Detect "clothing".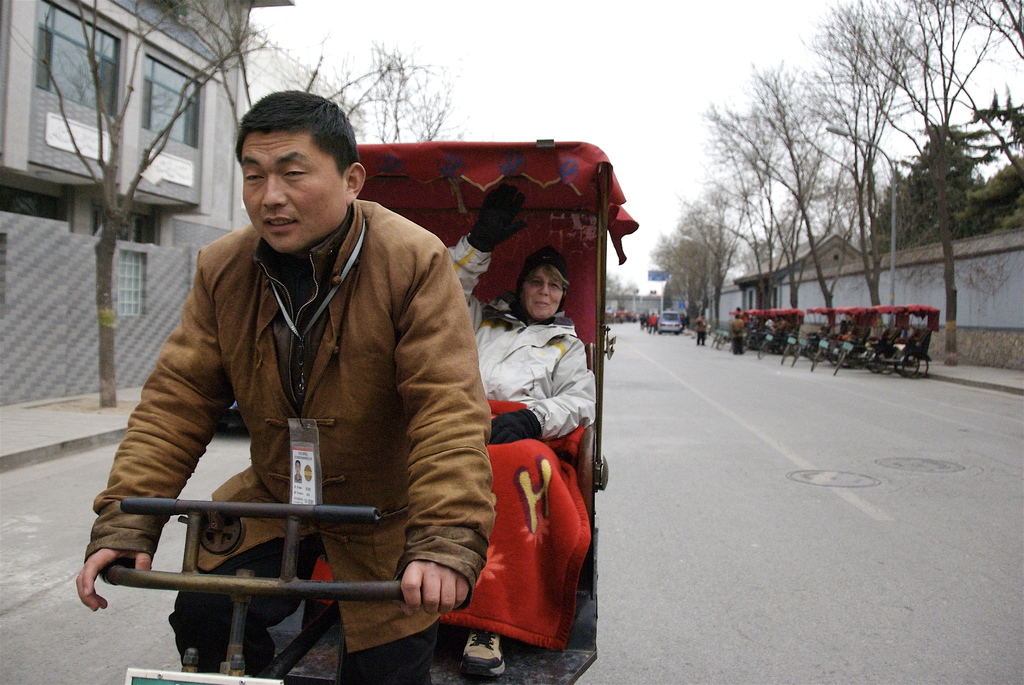
Detected at crop(436, 226, 616, 468).
